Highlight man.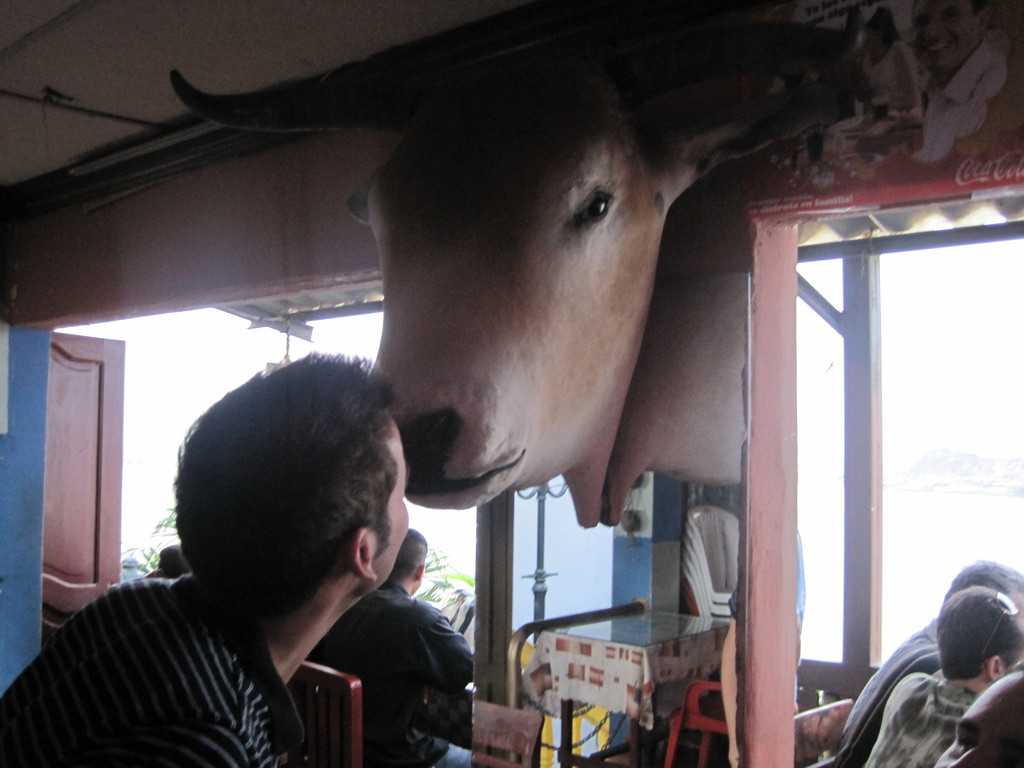
Highlighted region: (0,348,410,767).
